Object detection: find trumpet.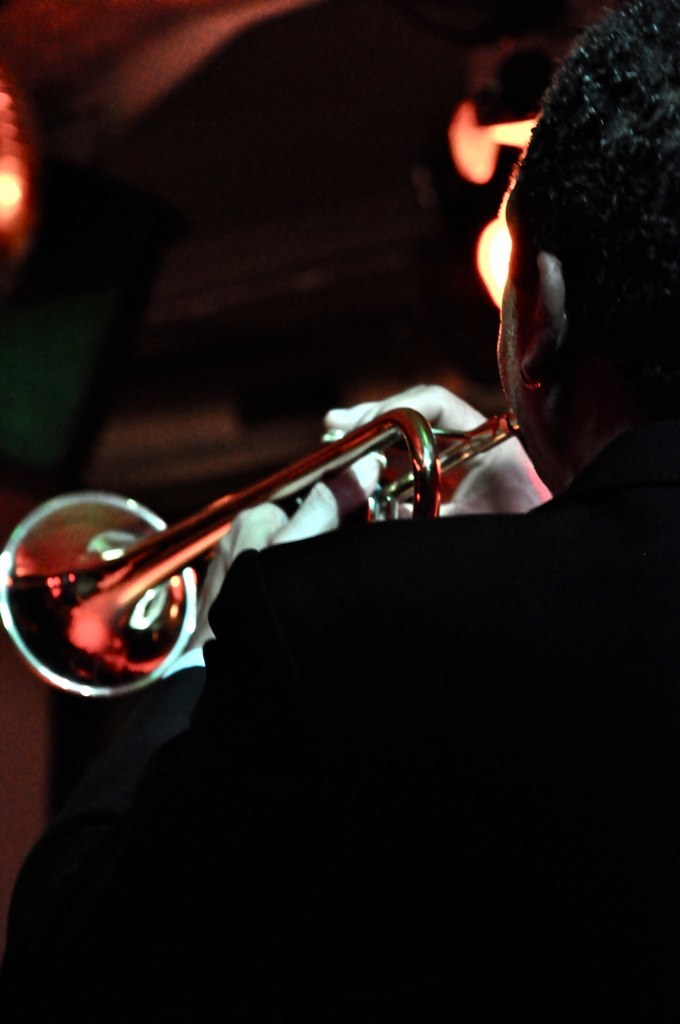
BBox(0, 409, 522, 698).
